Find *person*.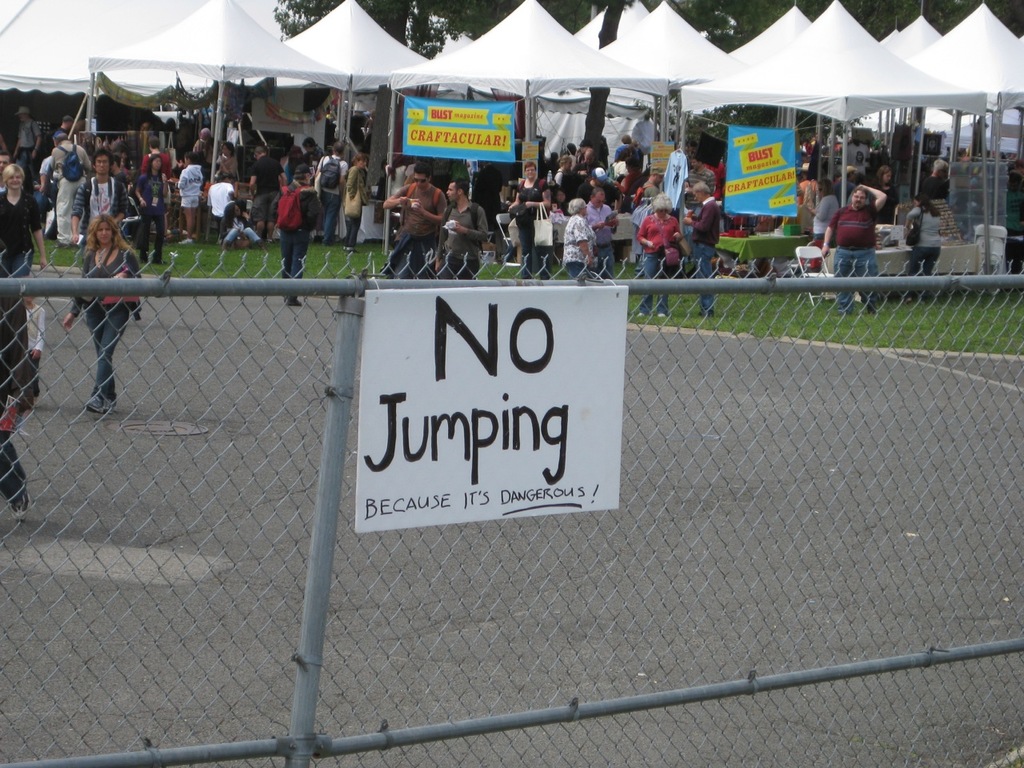
[436,182,488,280].
